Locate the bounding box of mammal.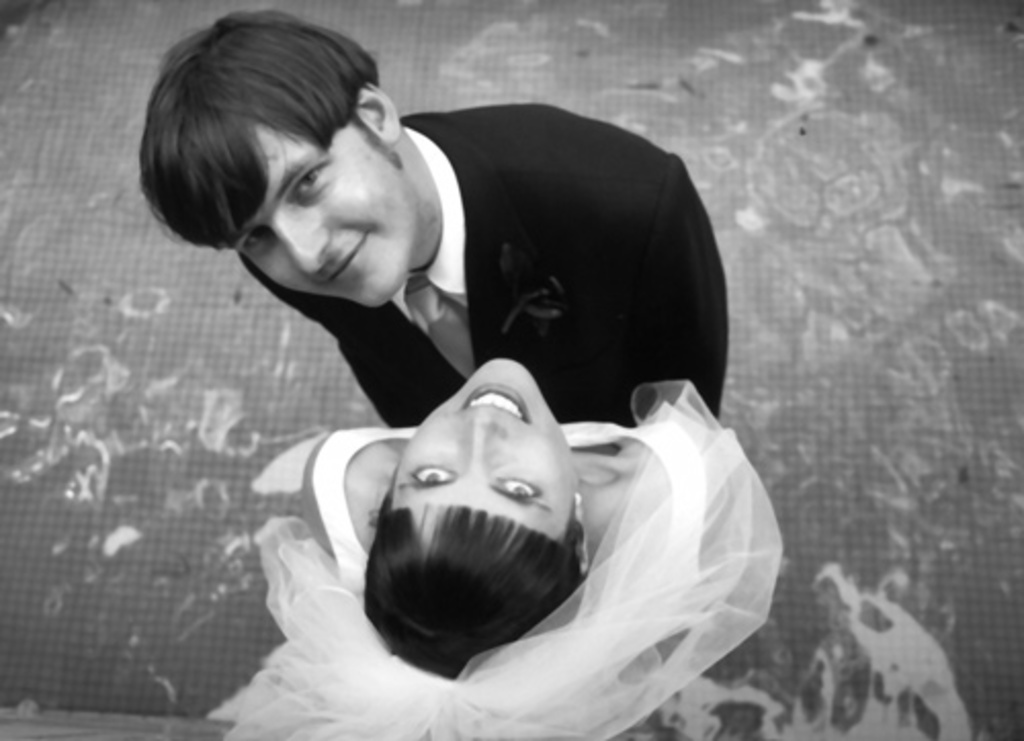
Bounding box: locate(137, 6, 723, 416).
